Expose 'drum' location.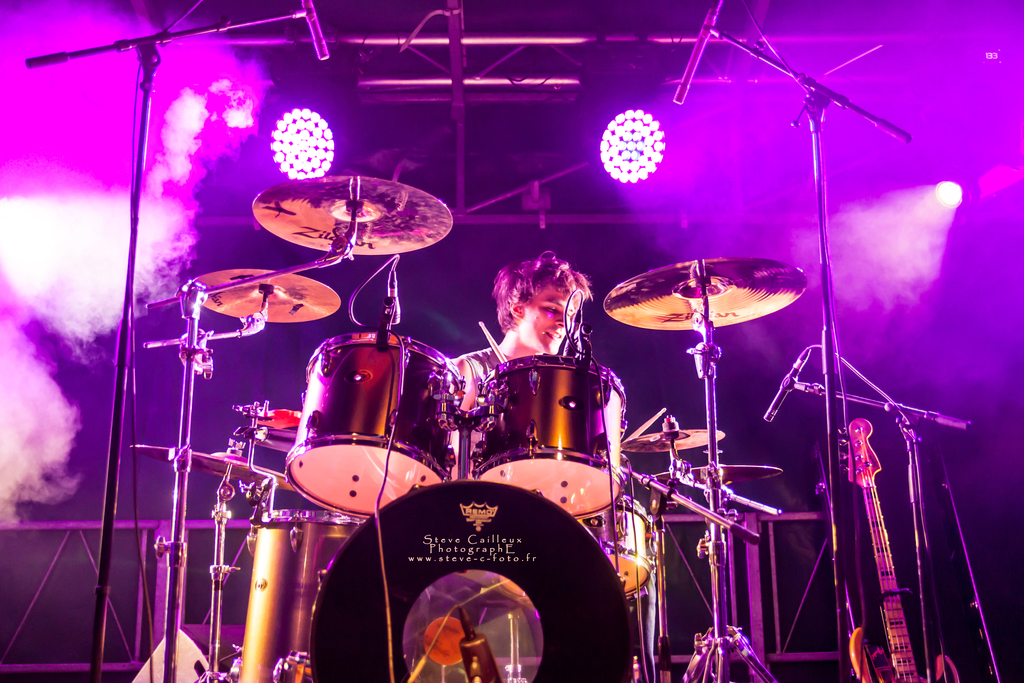
Exposed at detection(468, 354, 627, 522).
